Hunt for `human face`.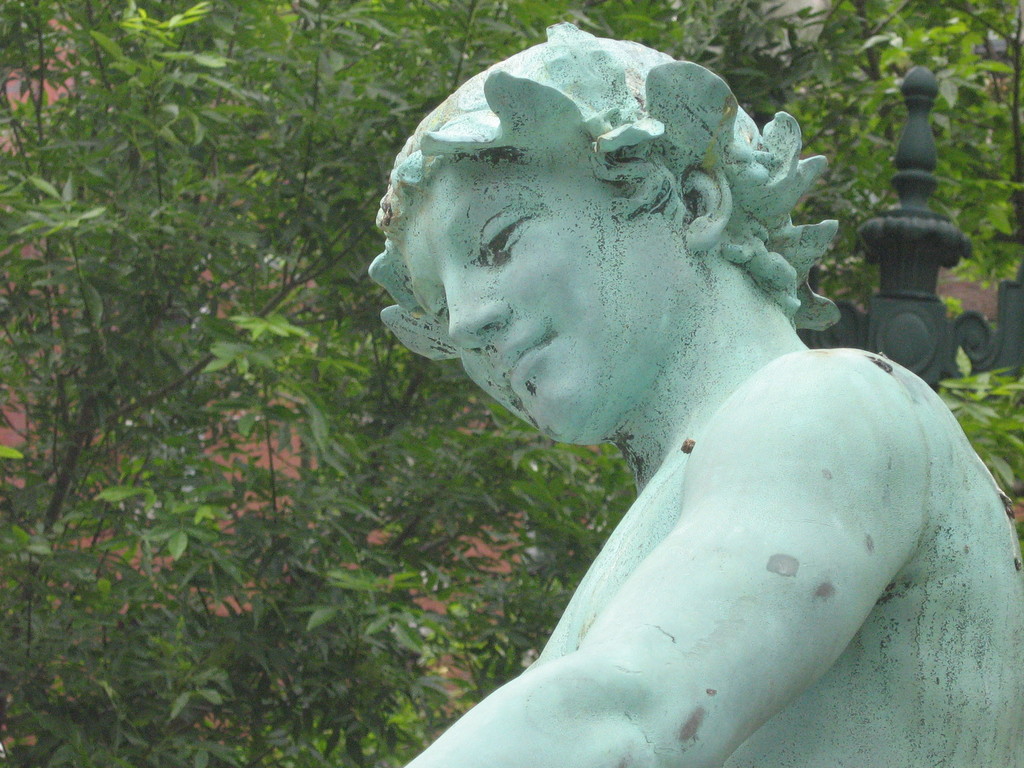
Hunted down at 404/162/687/444.
